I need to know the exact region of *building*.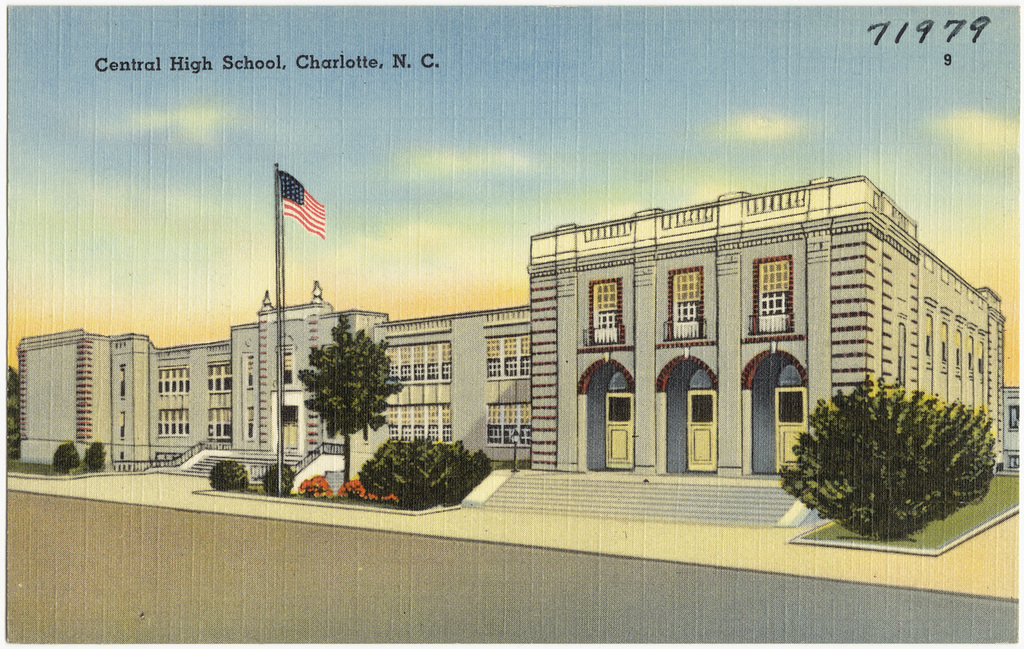
Region: crop(12, 173, 1006, 475).
